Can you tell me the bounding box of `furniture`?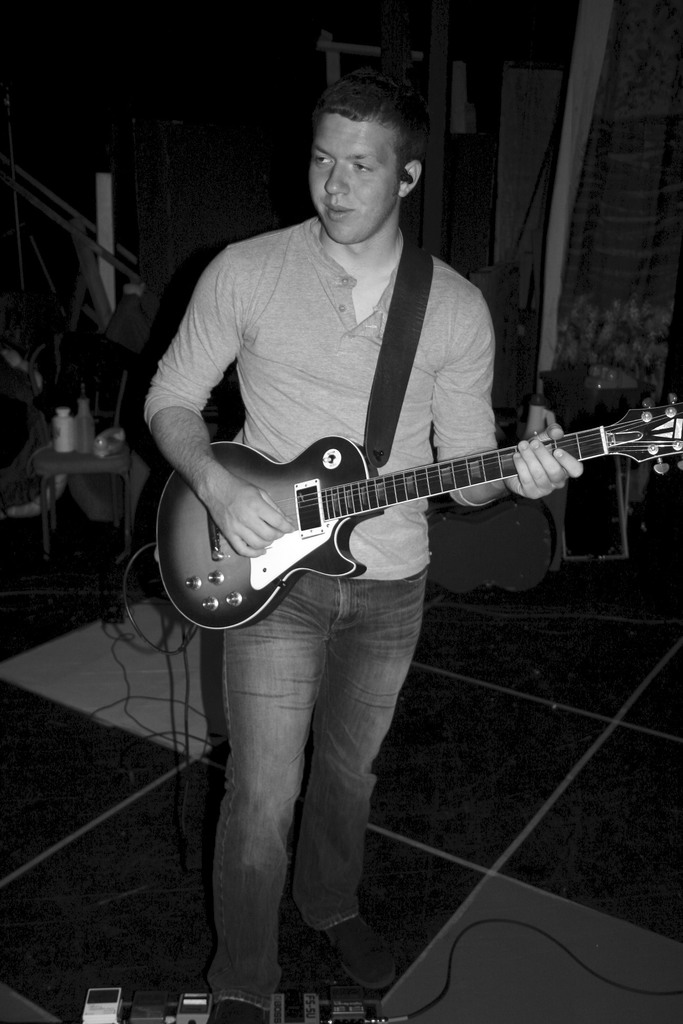
detection(28, 435, 135, 563).
